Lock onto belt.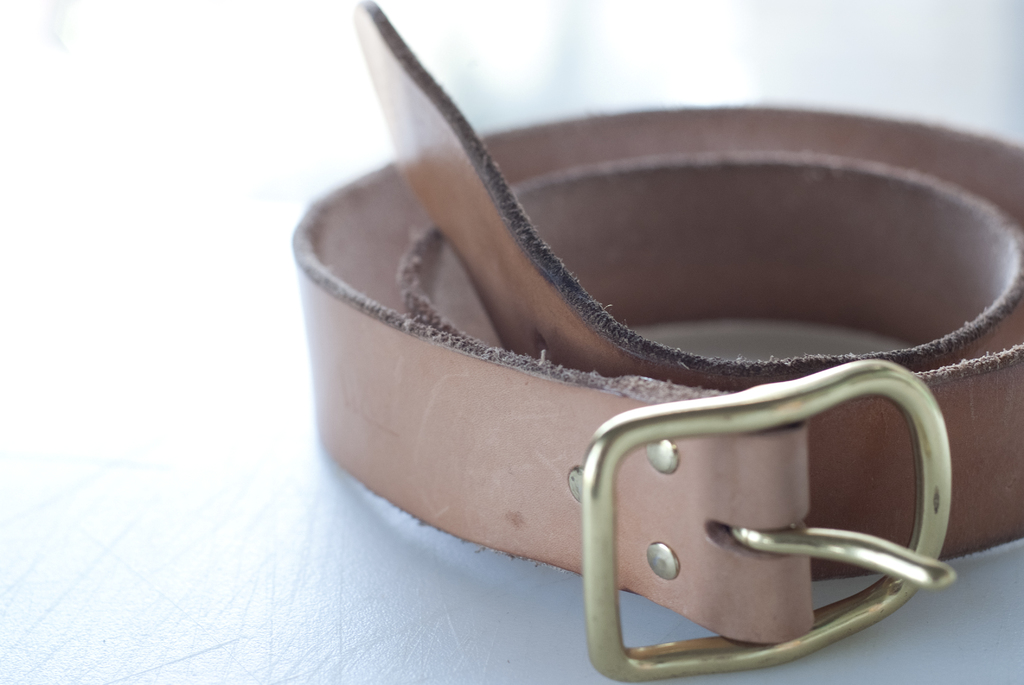
Locked: x1=291, y1=4, x2=1023, y2=684.
